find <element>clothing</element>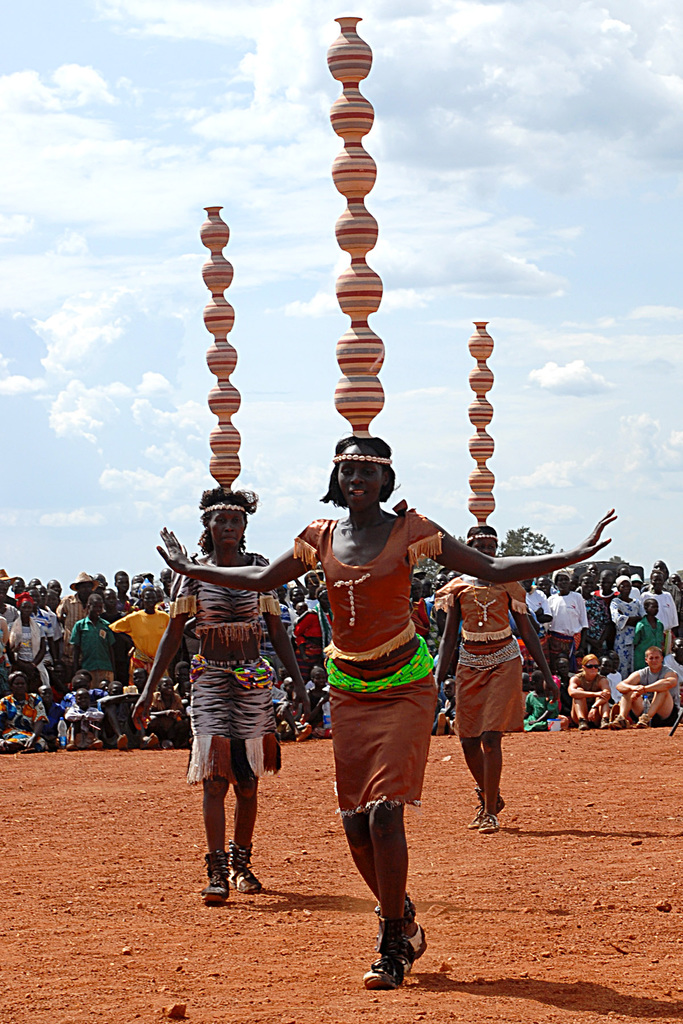
{"x1": 575, "y1": 671, "x2": 607, "y2": 714}
